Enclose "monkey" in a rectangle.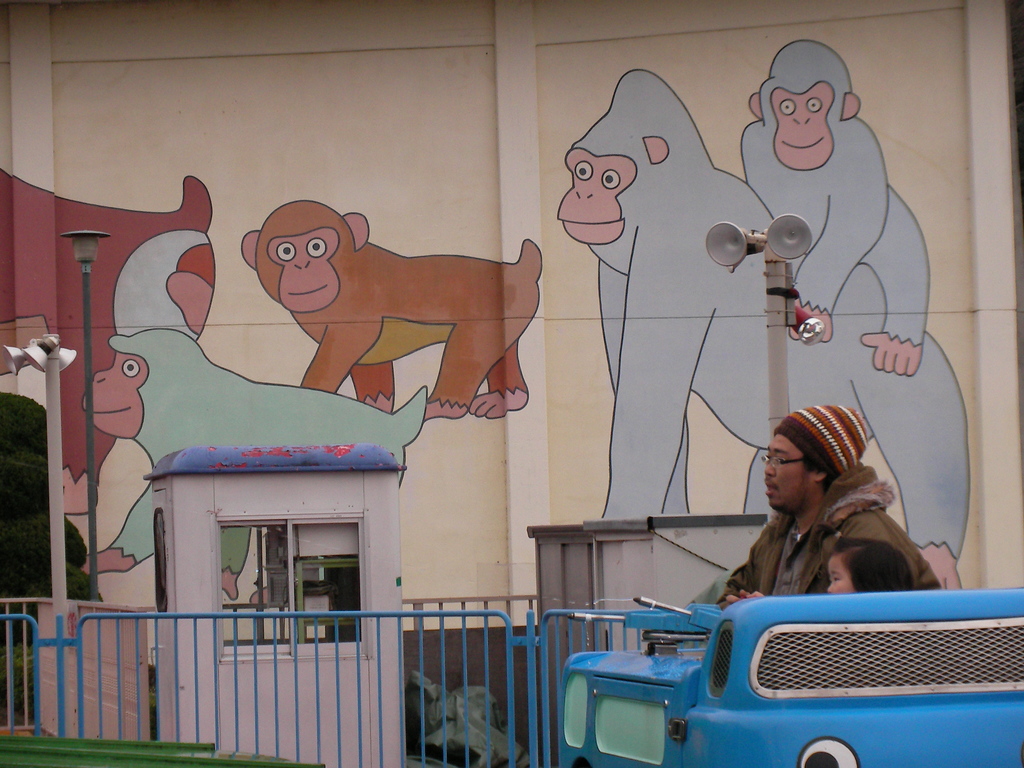
[230,195,548,447].
